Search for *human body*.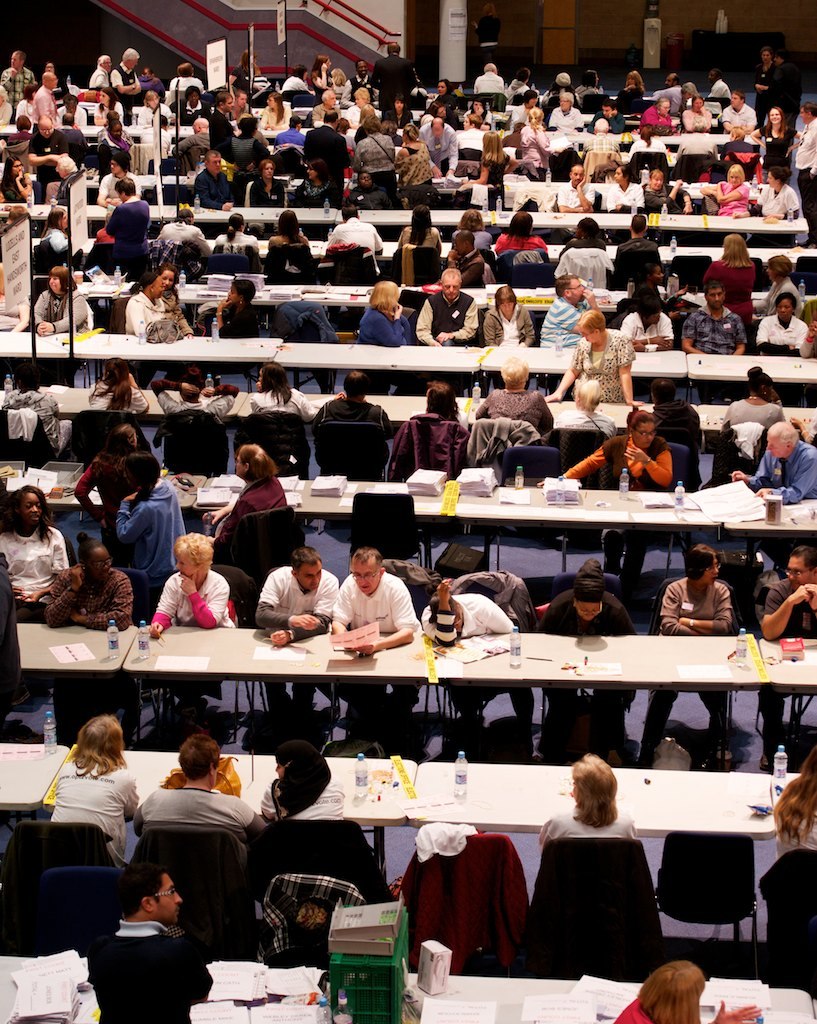
Found at locate(84, 920, 213, 1021).
